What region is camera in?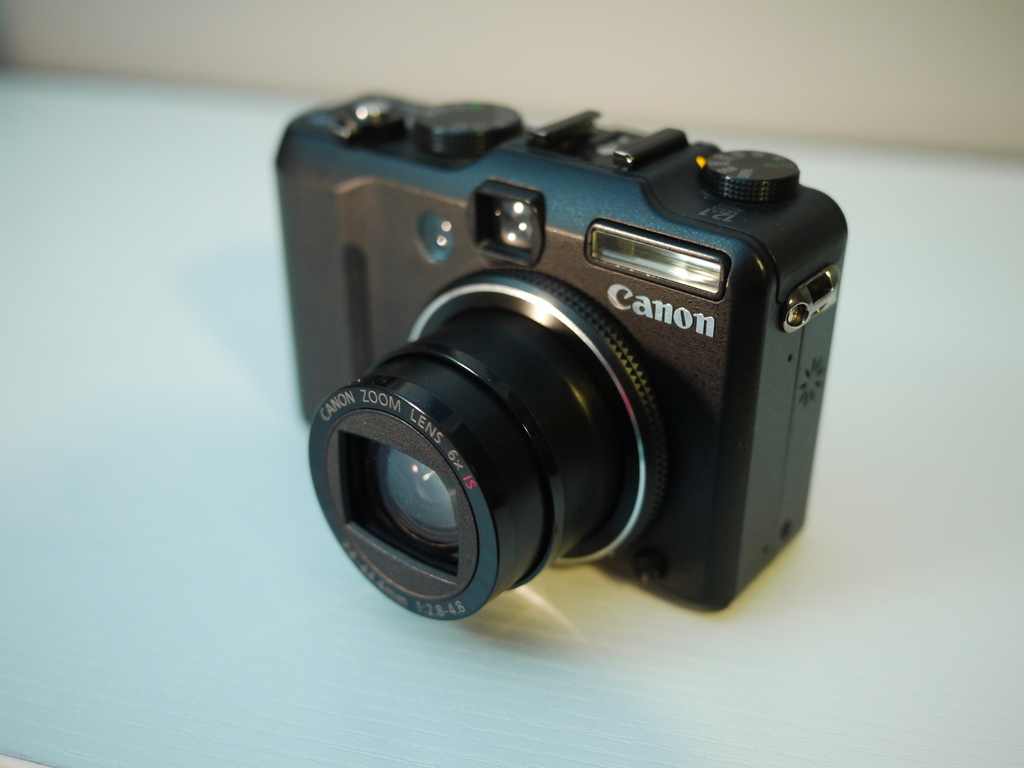
[278, 114, 853, 639].
